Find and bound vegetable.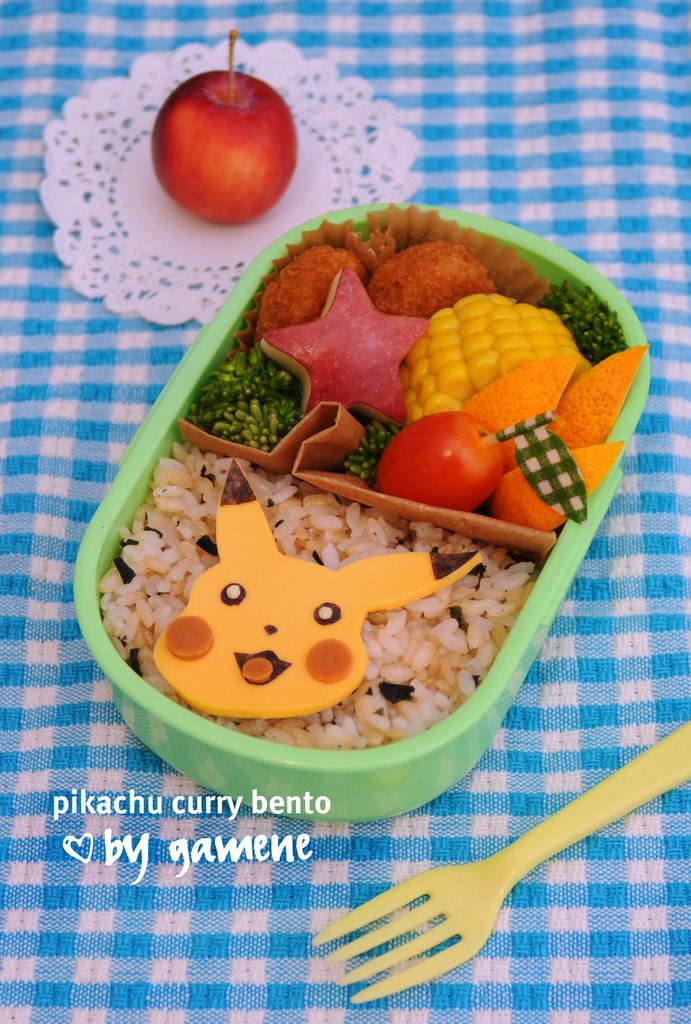
Bound: x1=374, y1=408, x2=512, y2=516.
